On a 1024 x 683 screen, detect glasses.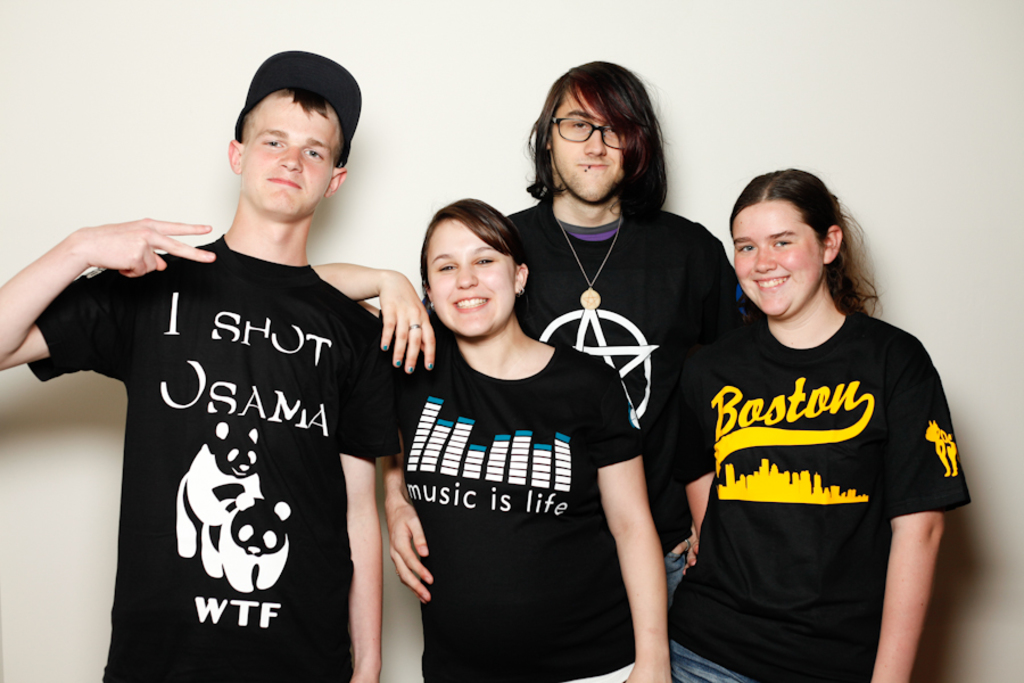
(550, 110, 644, 153).
